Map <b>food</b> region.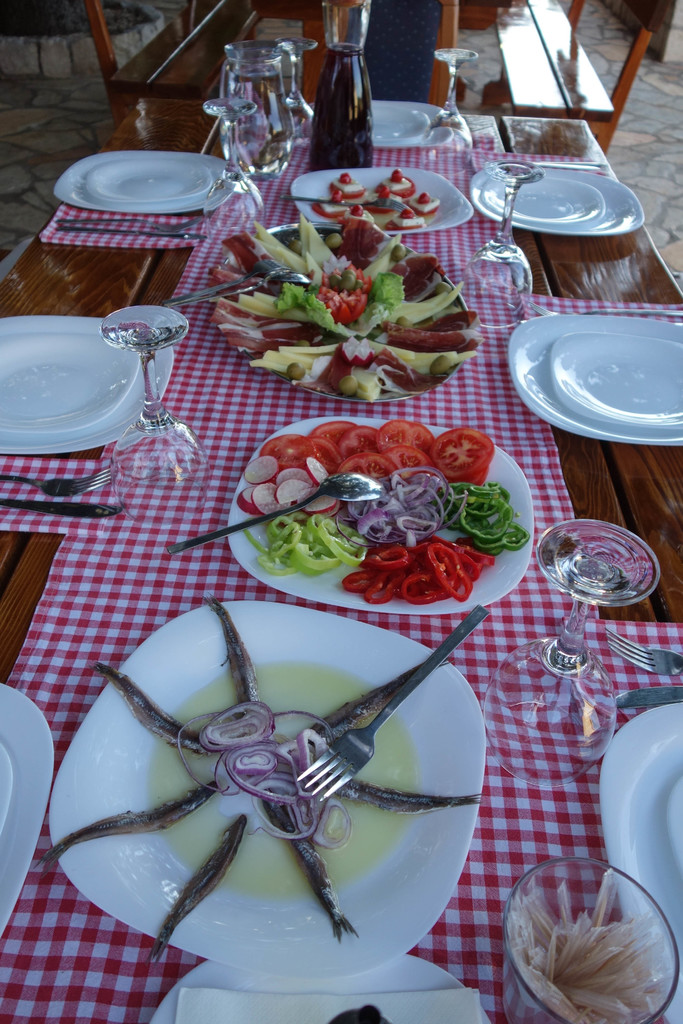
Mapped to box=[236, 484, 264, 516].
